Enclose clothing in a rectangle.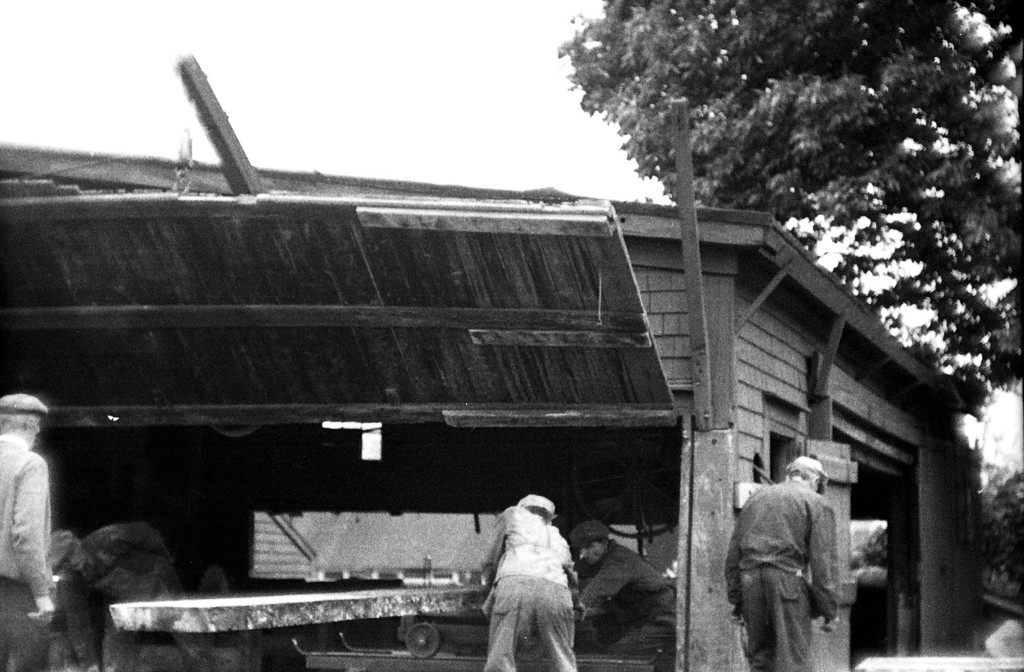
(718, 473, 868, 671).
